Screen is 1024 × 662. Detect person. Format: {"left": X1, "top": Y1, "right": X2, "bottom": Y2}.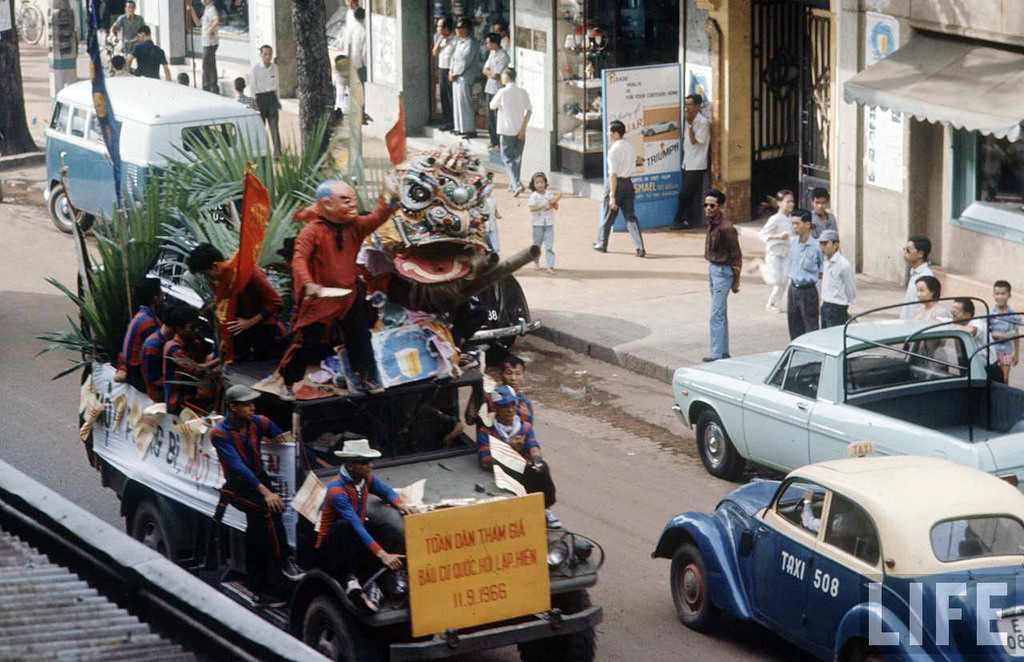
{"left": 802, "top": 229, "right": 845, "bottom": 368}.
